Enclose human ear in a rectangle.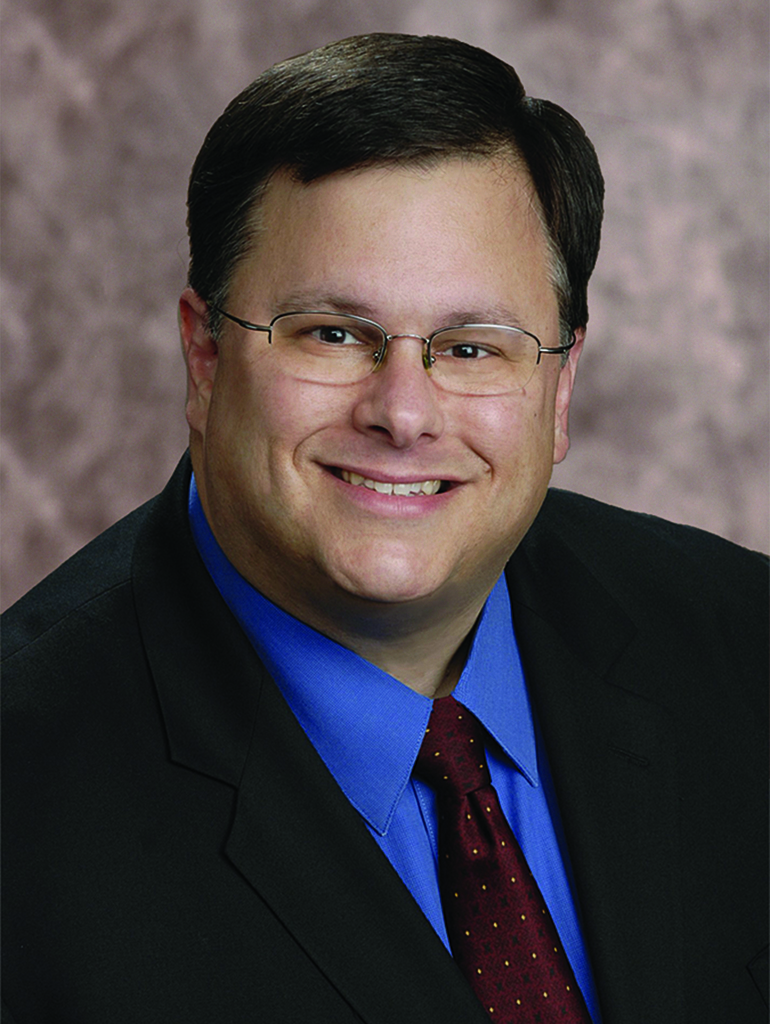
{"x1": 176, "y1": 289, "x2": 216, "y2": 440}.
